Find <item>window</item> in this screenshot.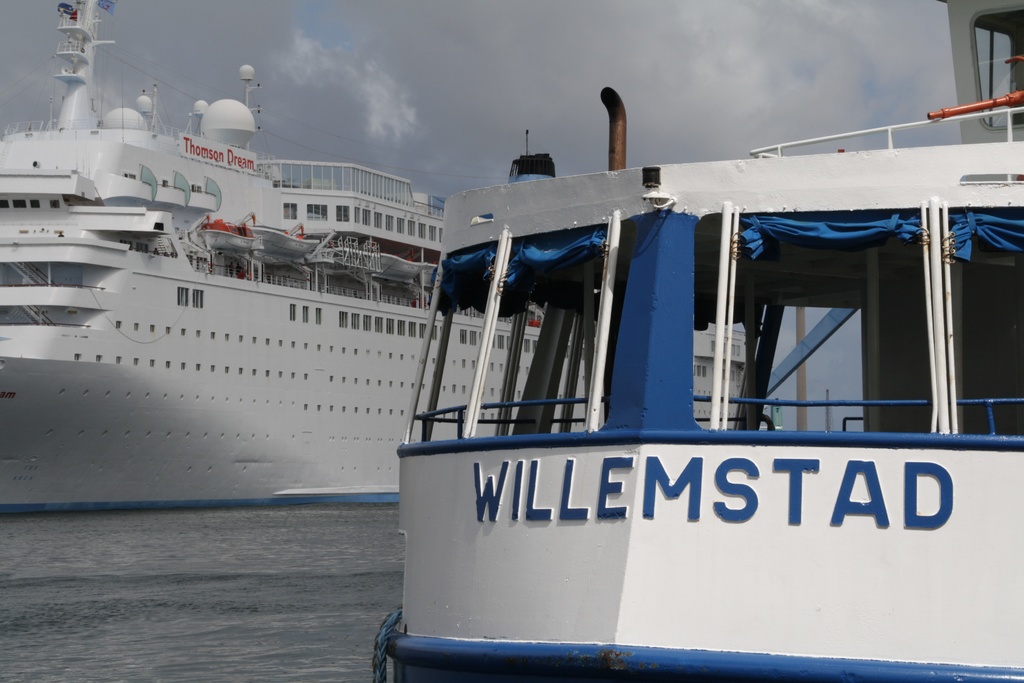
The bounding box for <item>window</item> is pyautogui.locateOnScreen(308, 205, 328, 224).
